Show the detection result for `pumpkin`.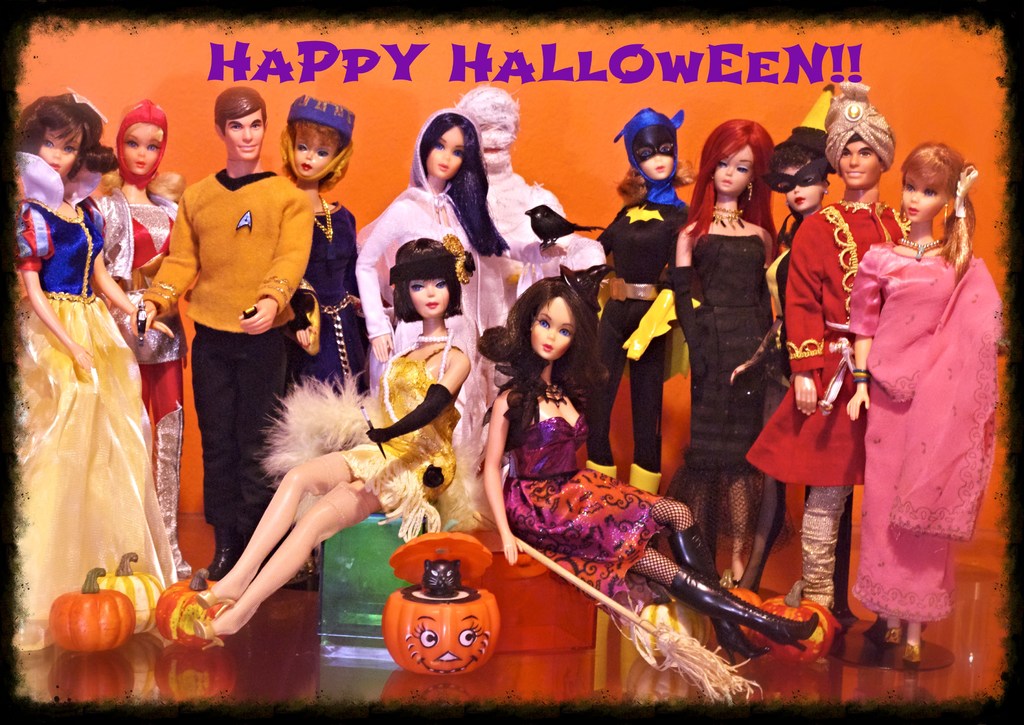
locate(754, 578, 838, 665).
